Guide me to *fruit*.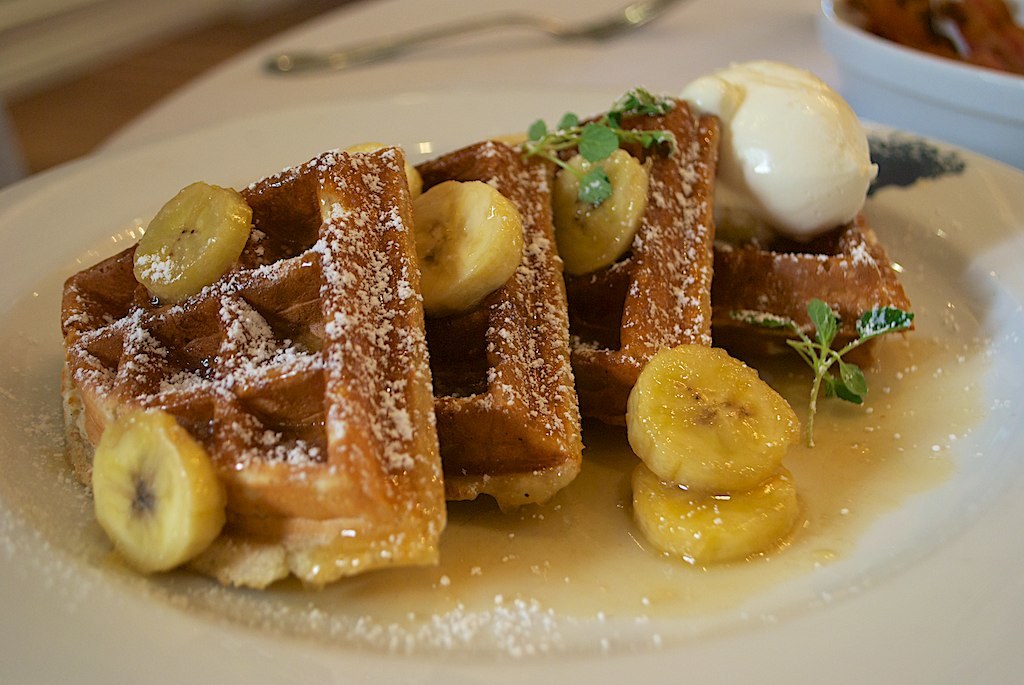
Guidance: region(77, 398, 222, 583).
